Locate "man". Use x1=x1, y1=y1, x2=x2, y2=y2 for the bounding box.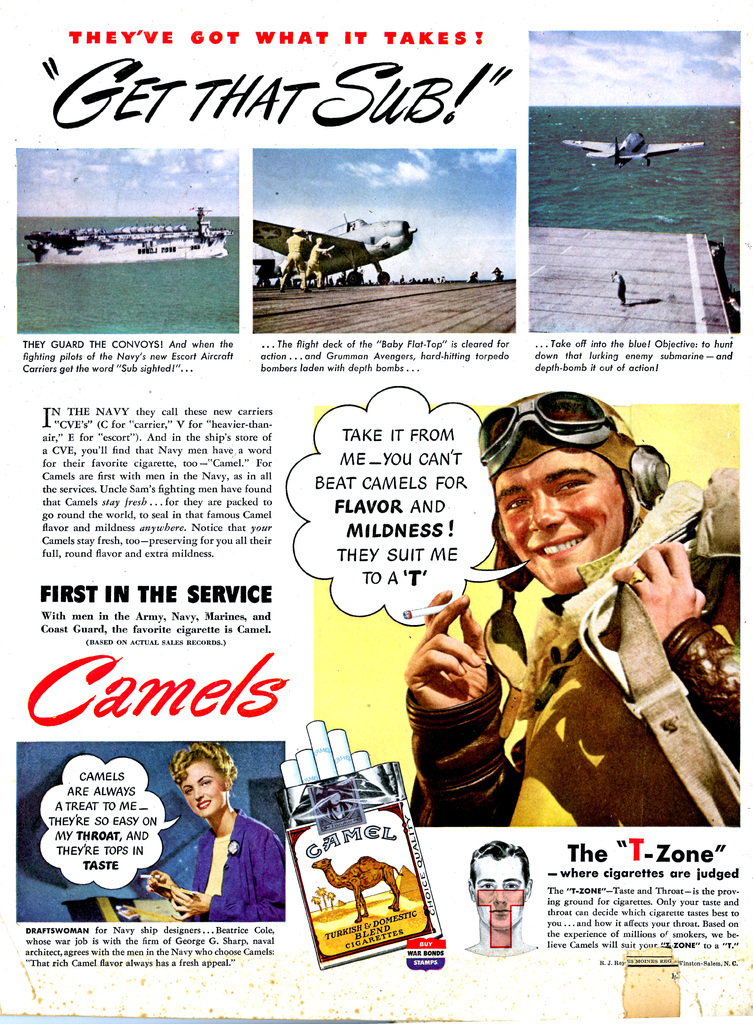
x1=397, y1=390, x2=743, y2=828.
